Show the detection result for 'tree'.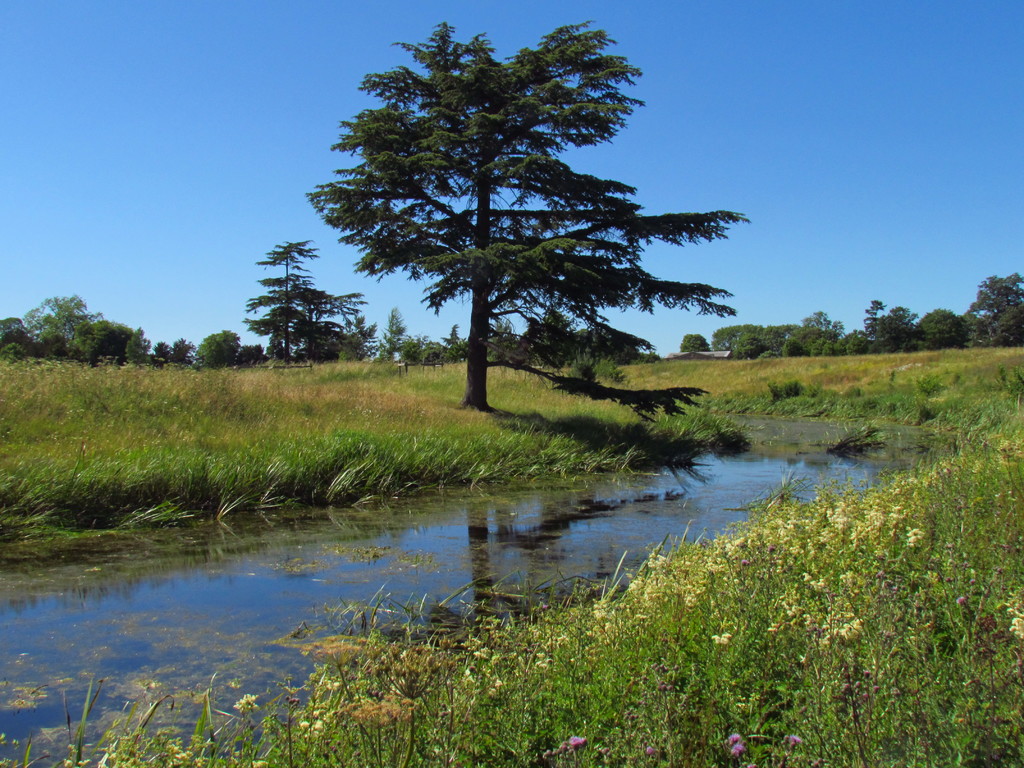
(left=165, top=339, right=194, bottom=364).
